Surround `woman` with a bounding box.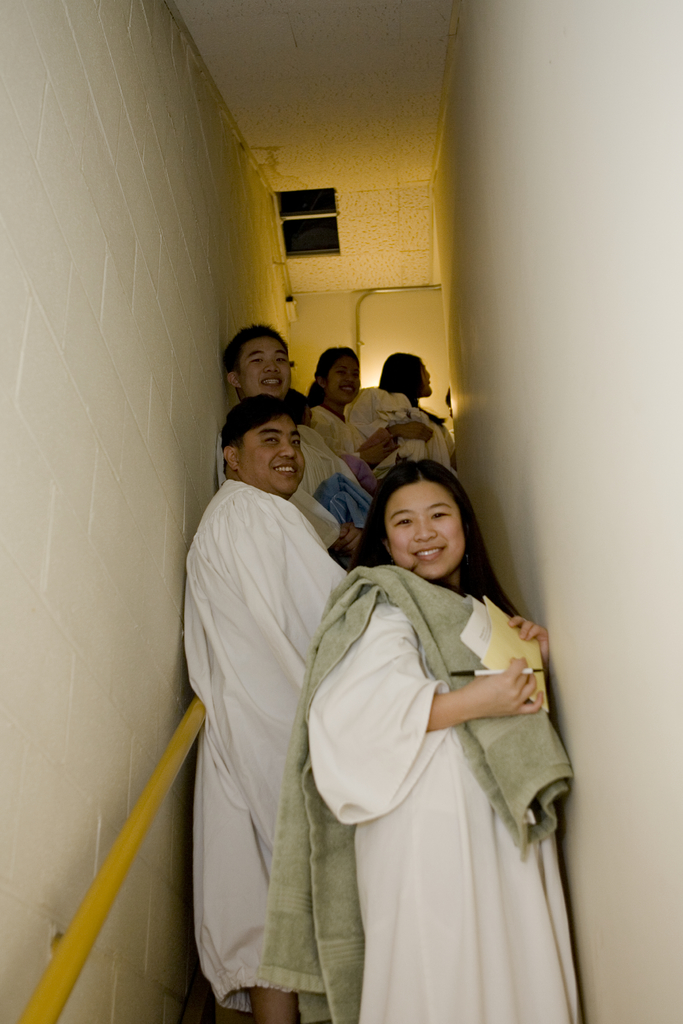
rect(302, 343, 378, 479).
